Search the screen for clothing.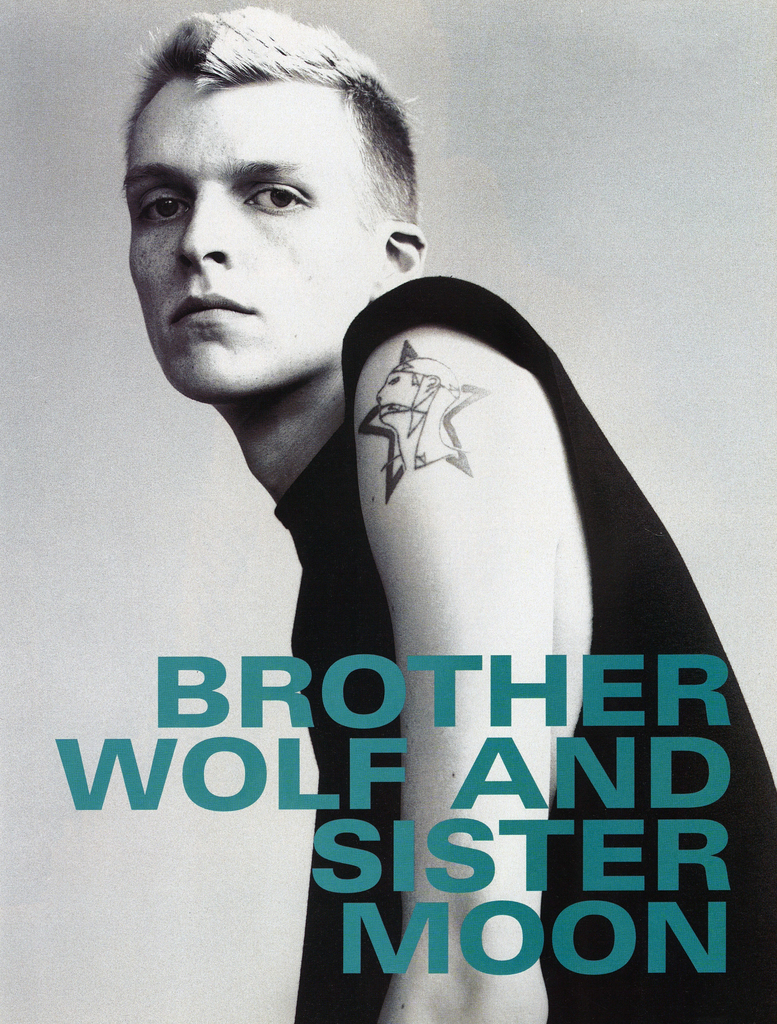
Found at bbox=[263, 276, 776, 1023].
